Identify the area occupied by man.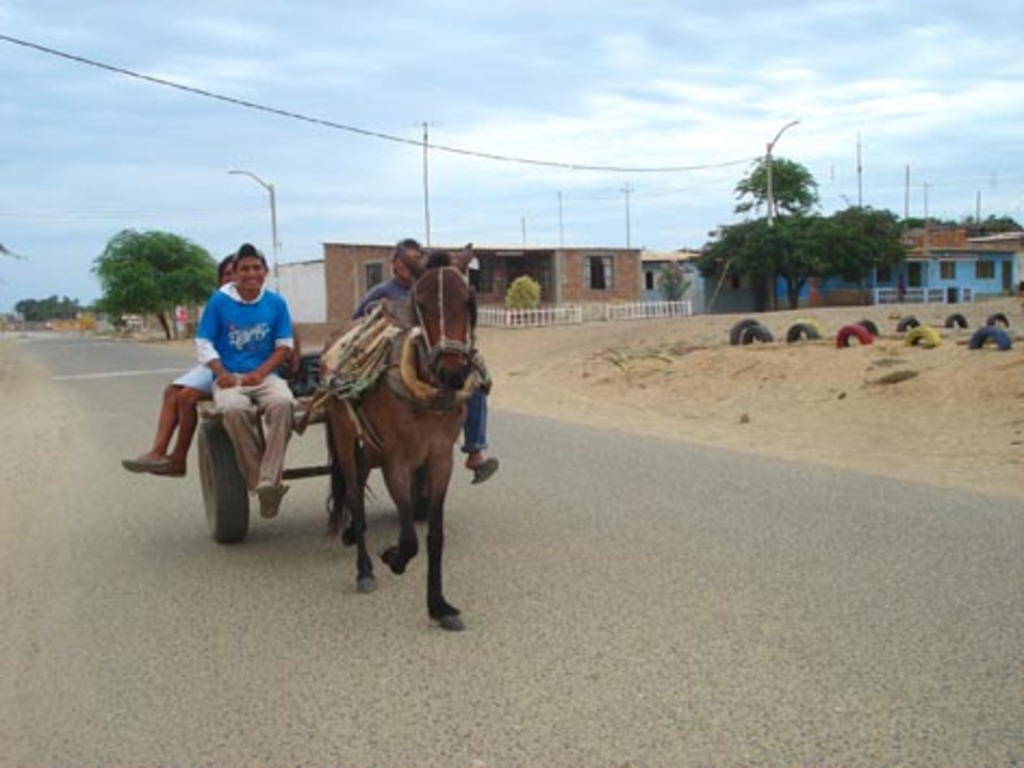
Area: box=[169, 254, 308, 514].
